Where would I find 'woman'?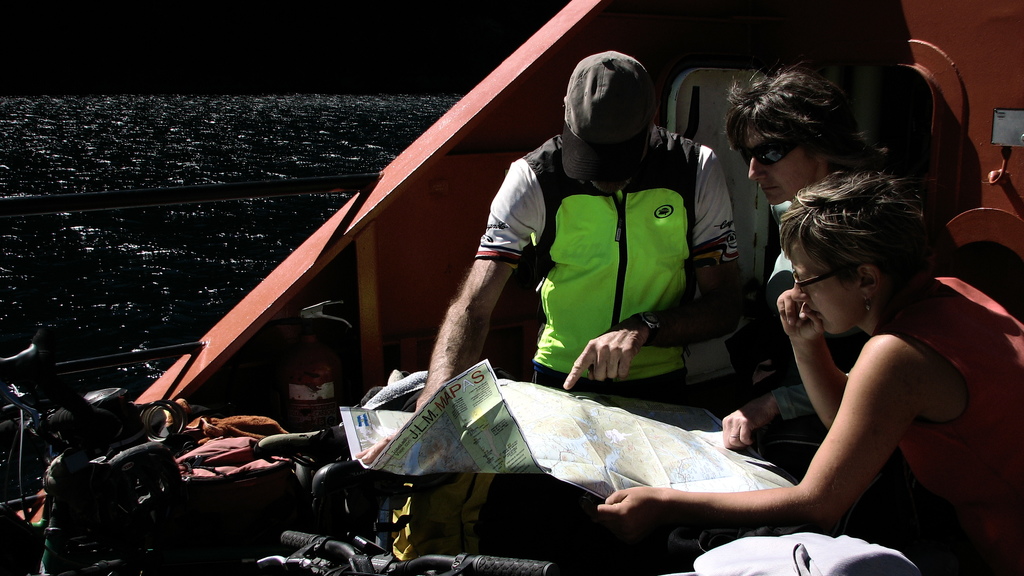
At box(580, 154, 1023, 567).
